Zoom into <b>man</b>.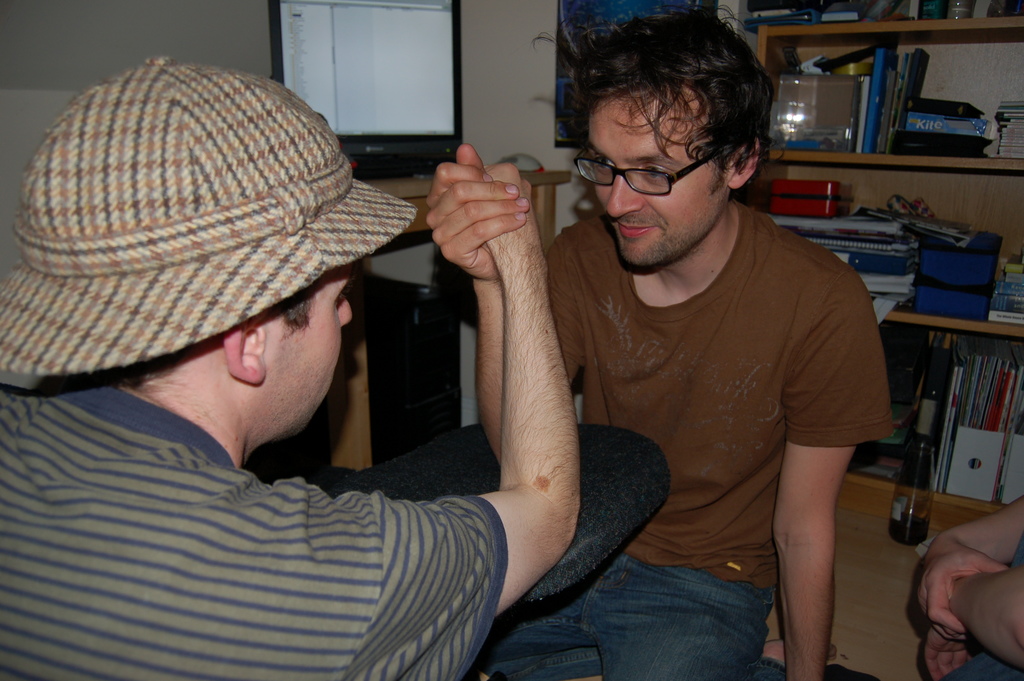
Zoom target: [x1=465, y1=6, x2=893, y2=680].
